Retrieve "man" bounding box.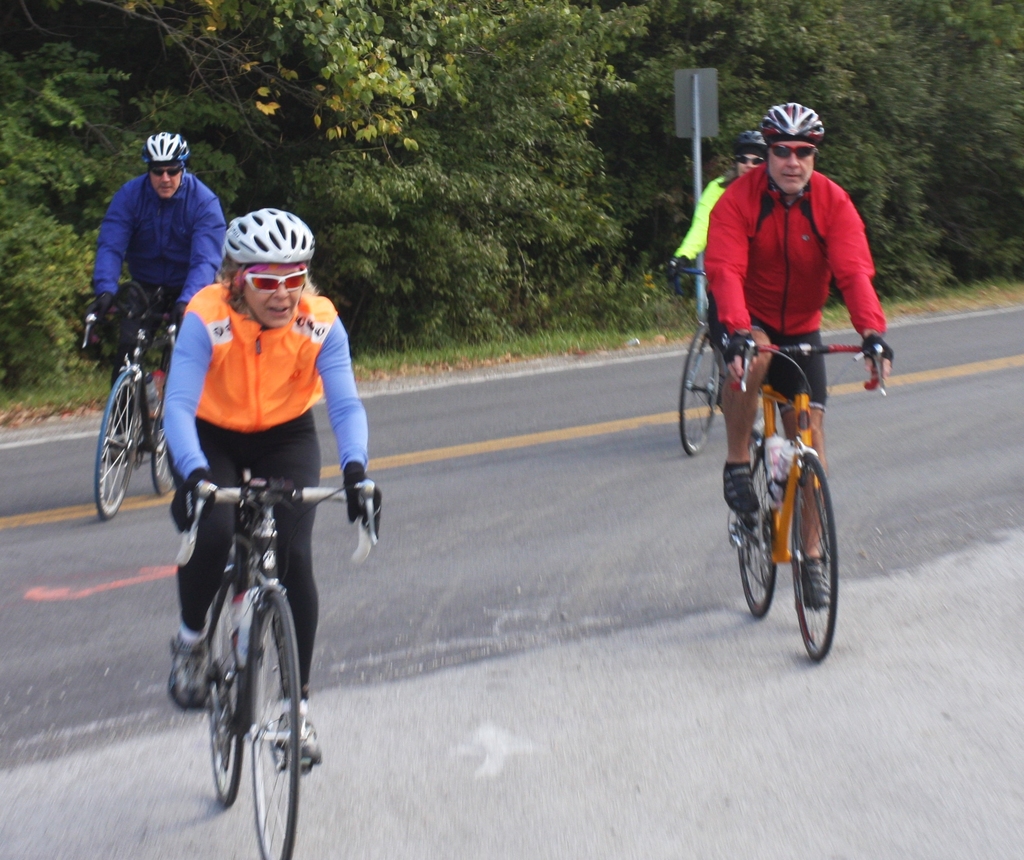
Bounding box: rect(92, 134, 227, 333).
